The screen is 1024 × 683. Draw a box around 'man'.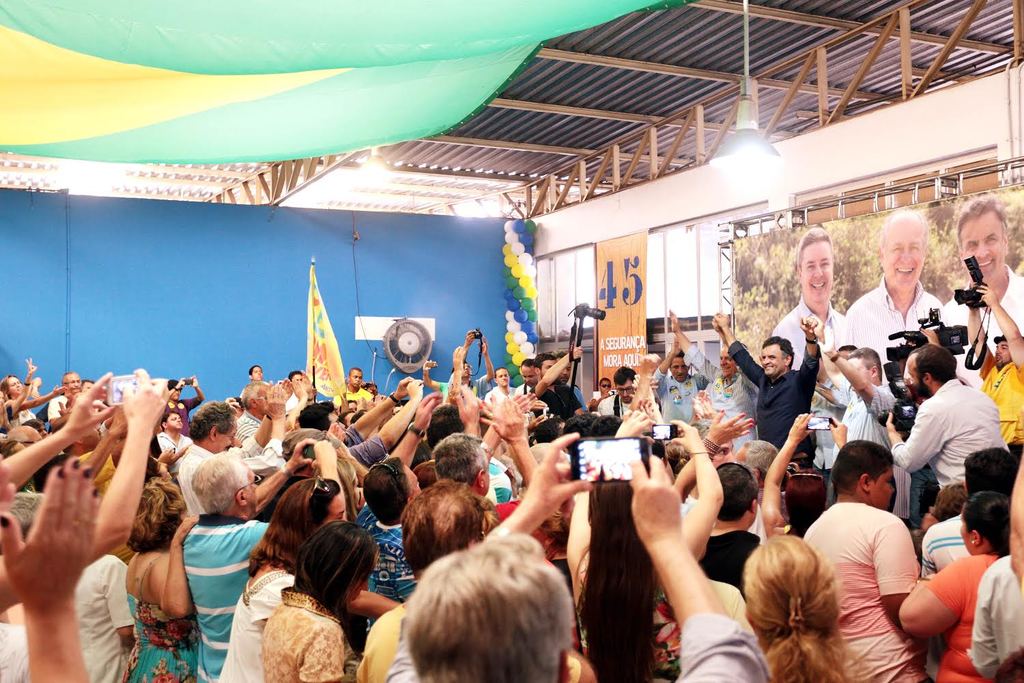
[left=553, top=350, right=590, bottom=415].
